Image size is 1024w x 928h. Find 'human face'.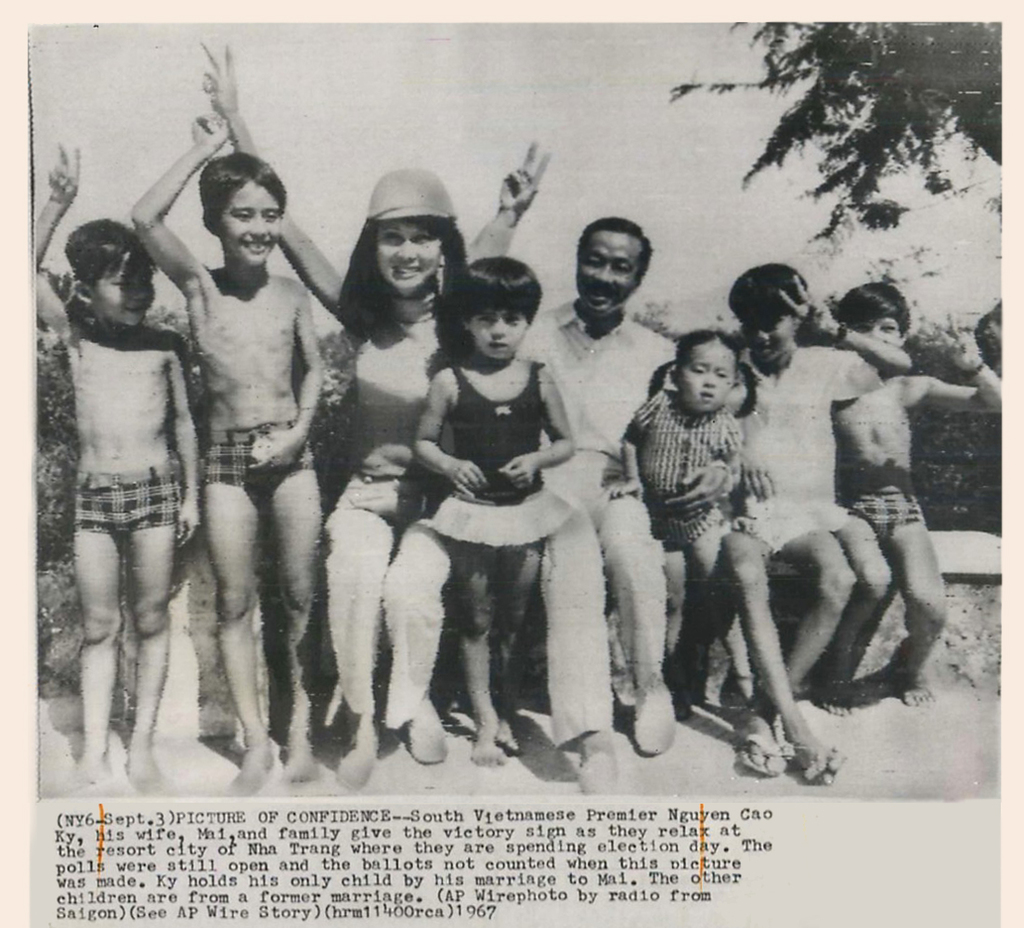
(x1=573, y1=235, x2=642, y2=317).
